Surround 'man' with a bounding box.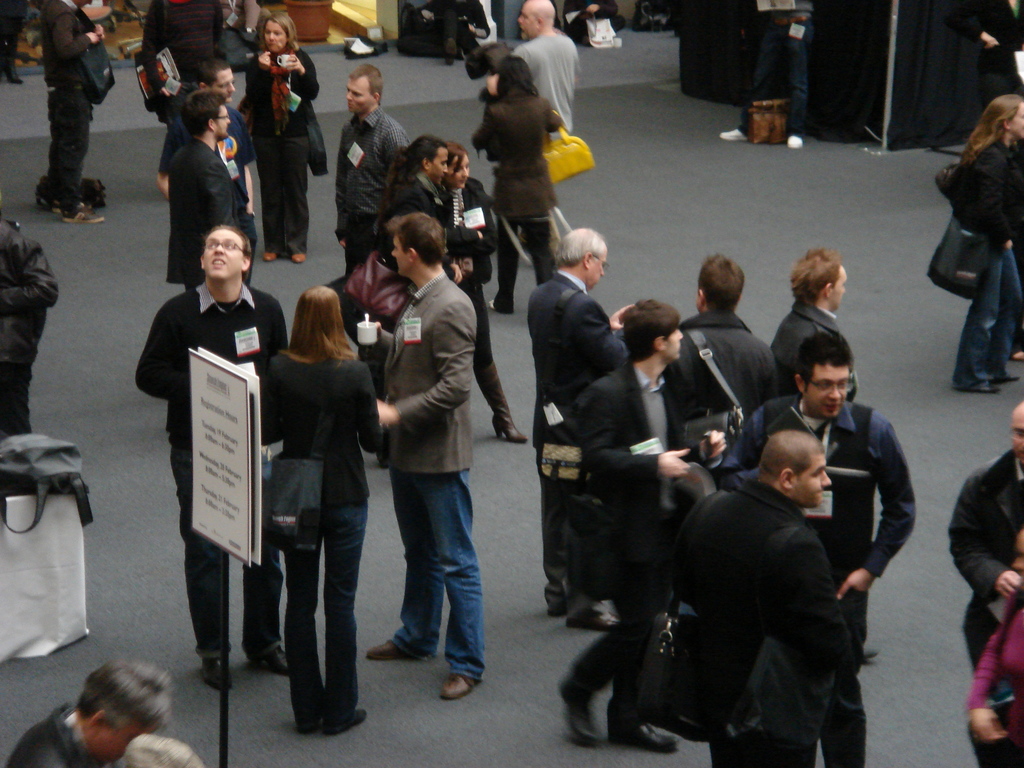
<region>943, 399, 1023, 688</region>.
